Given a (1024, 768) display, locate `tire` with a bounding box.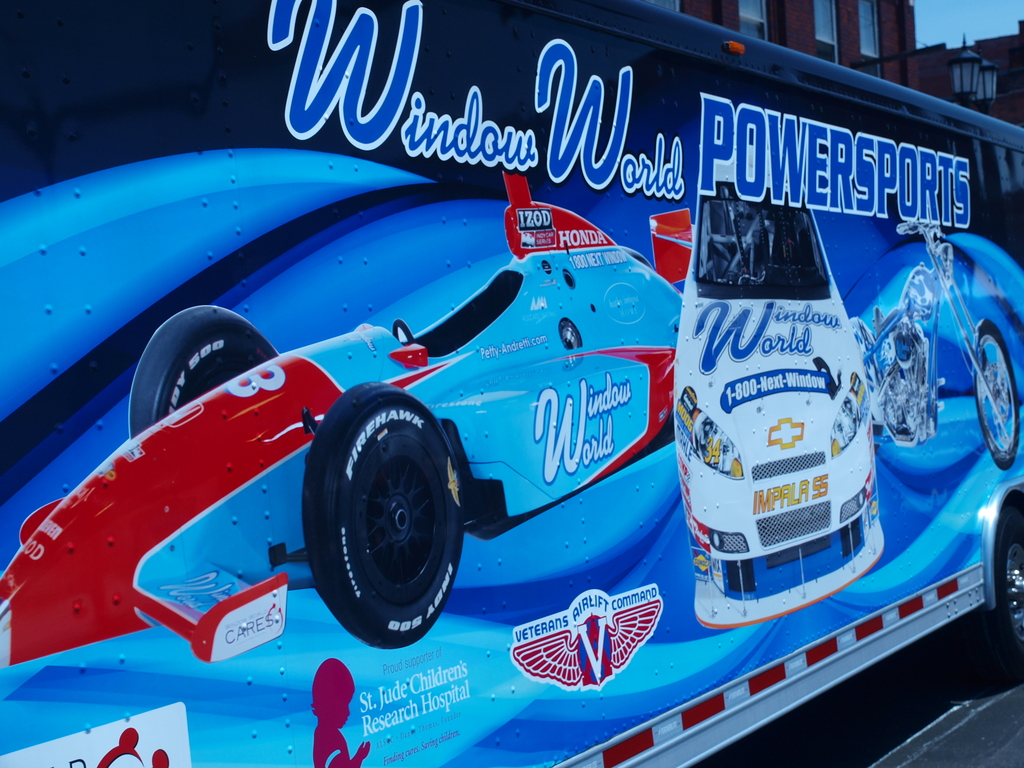
Located: <region>307, 410, 465, 646</region>.
